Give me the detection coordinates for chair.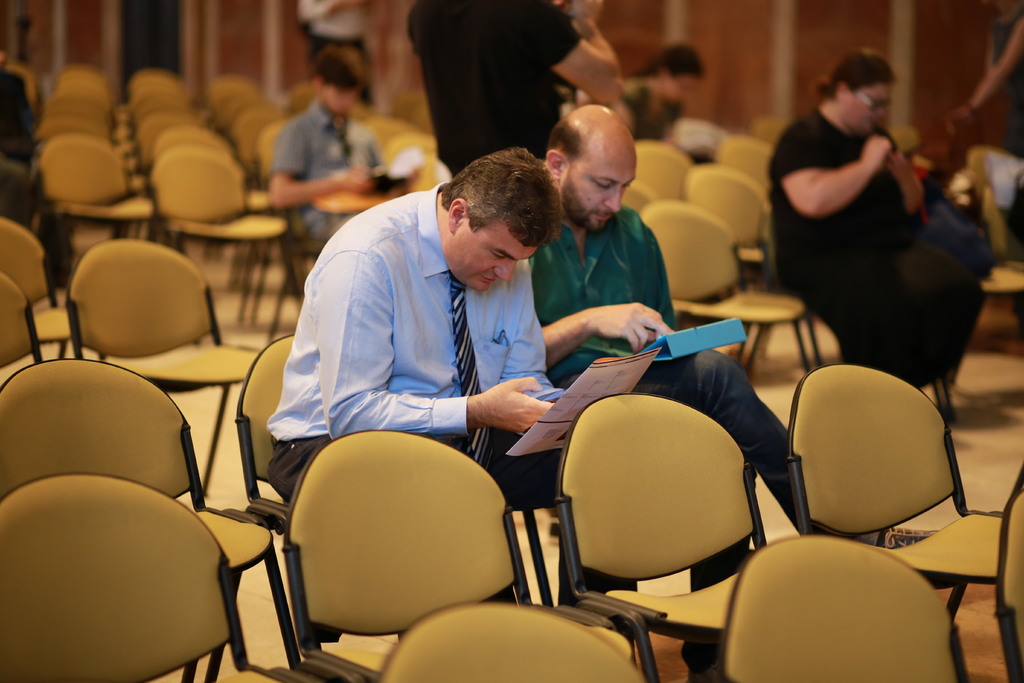
bbox=(721, 136, 774, 236).
